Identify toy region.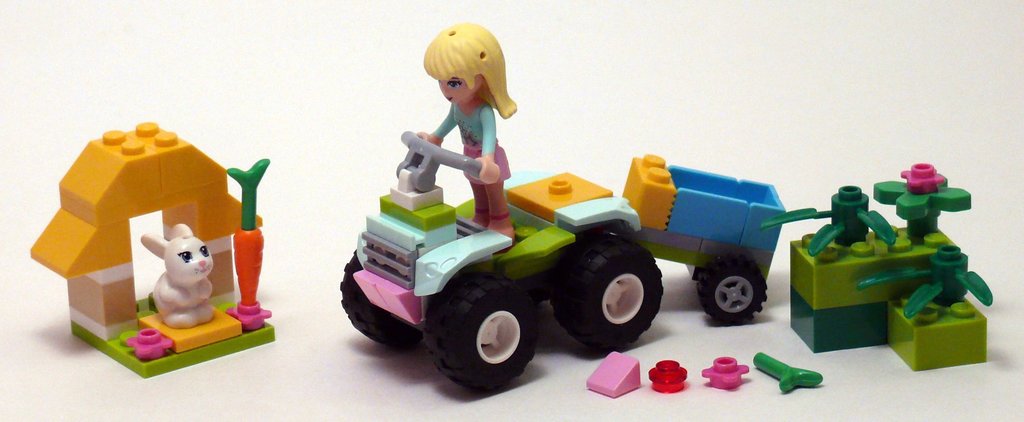
Region: x1=762 y1=164 x2=972 y2=354.
